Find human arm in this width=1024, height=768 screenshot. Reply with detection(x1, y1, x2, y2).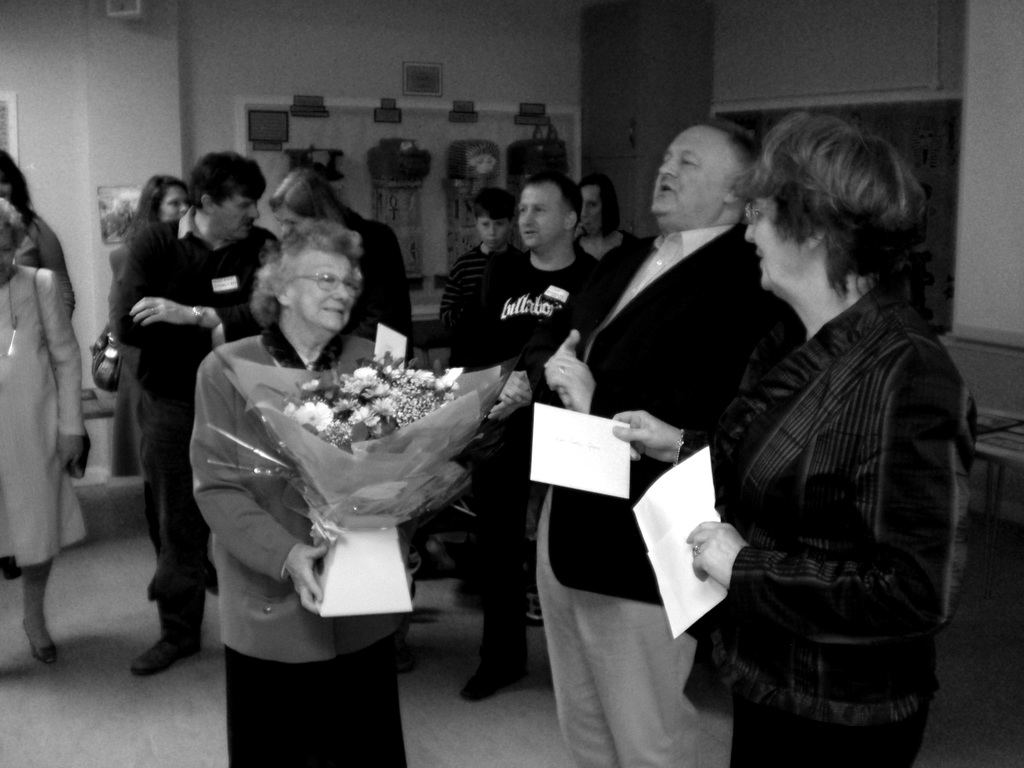
detection(520, 241, 614, 404).
